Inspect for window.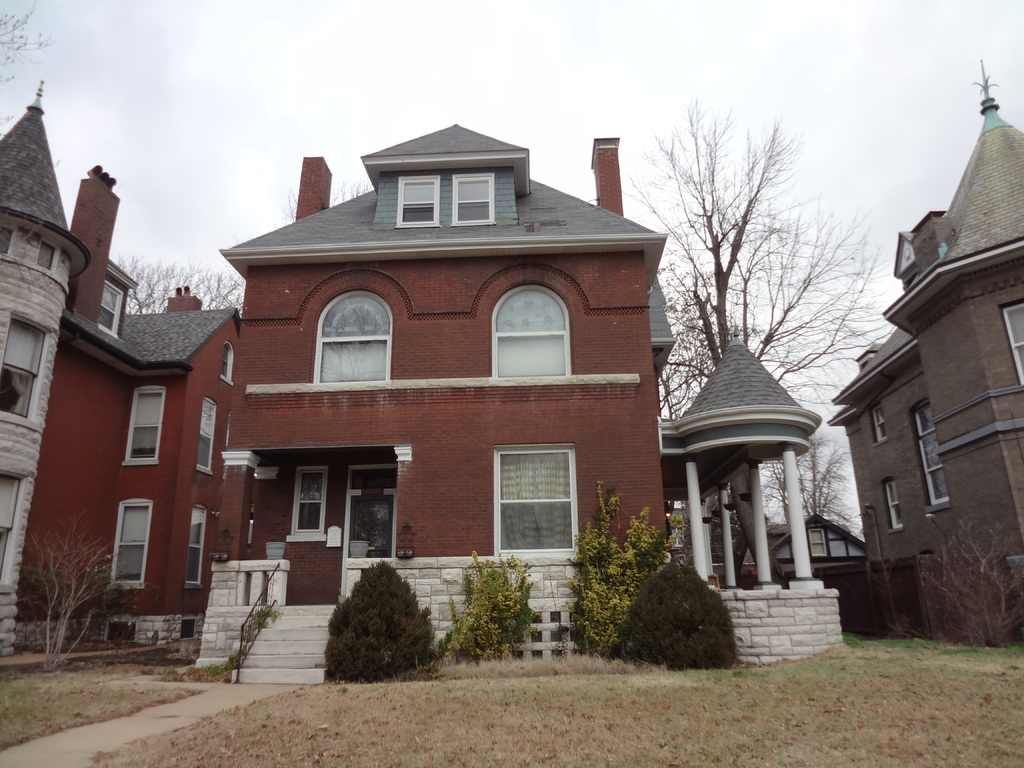
Inspection: x1=495 y1=284 x2=572 y2=380.
